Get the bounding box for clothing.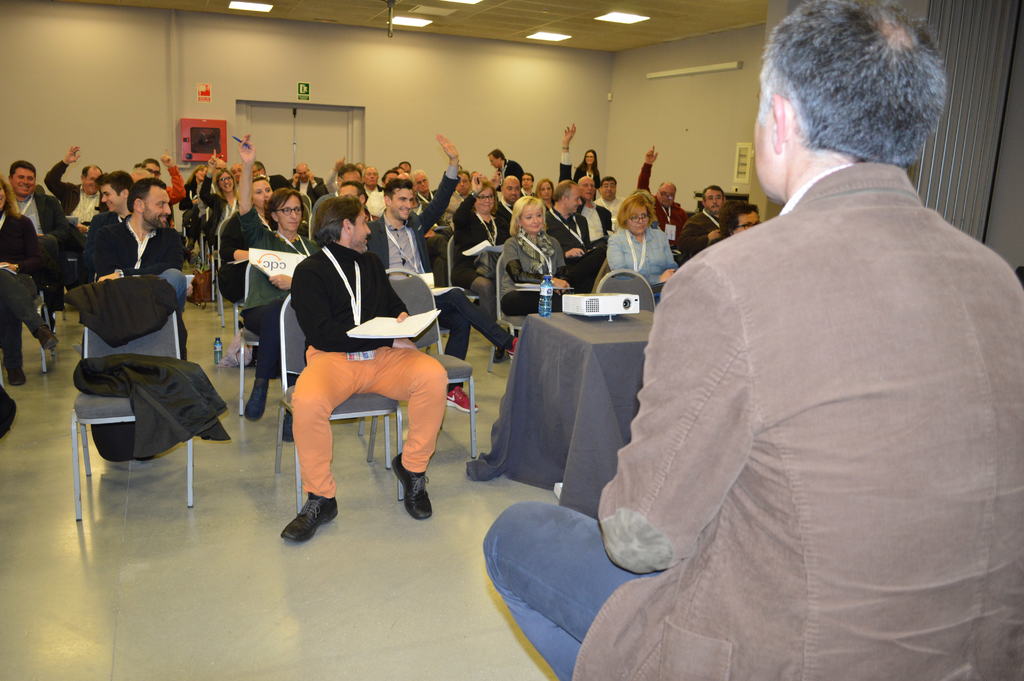
select_region(326, 167, 342, 197).
